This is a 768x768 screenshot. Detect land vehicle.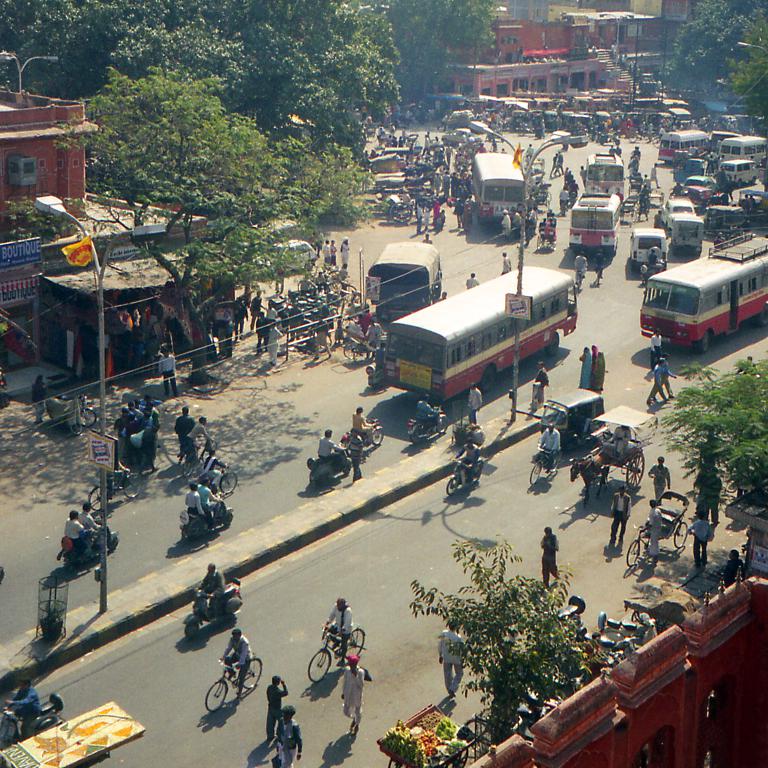
{"left": 688, "top": 187, "right": 713, "bottom": 209}.
